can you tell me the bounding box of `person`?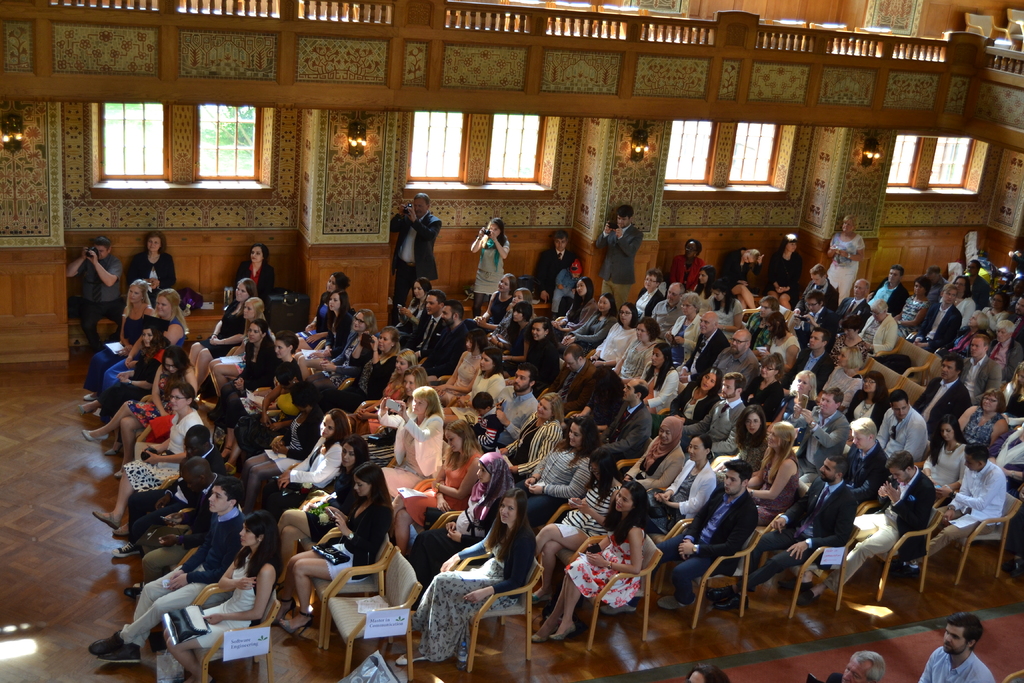
bbox=[602, 199, 649, 317].
